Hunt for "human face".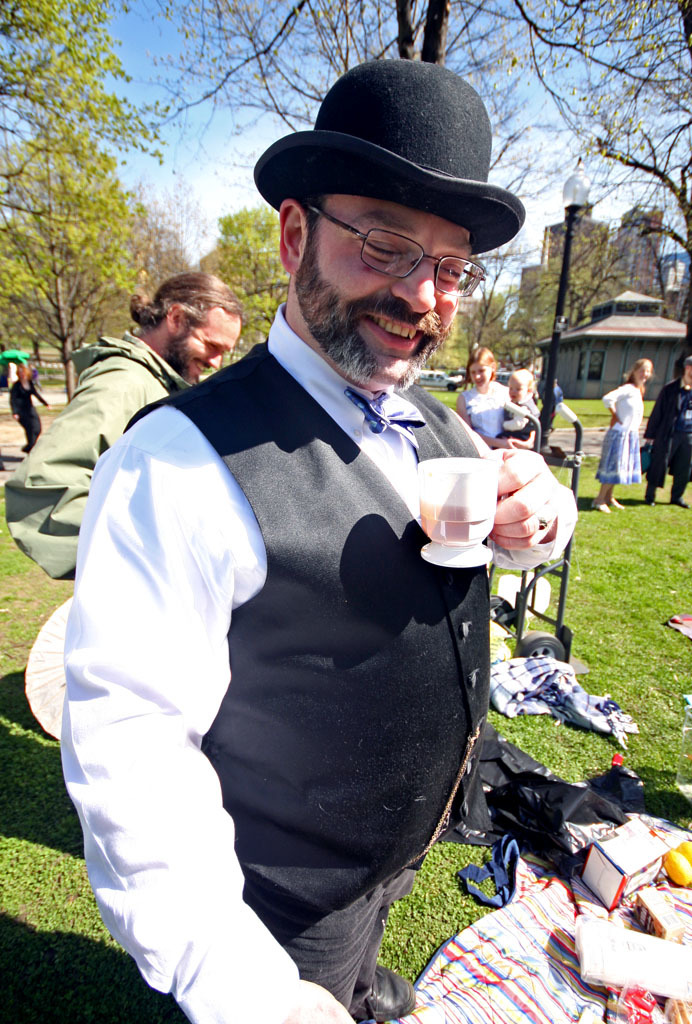
Hunted down at pyautogui.locateOnScreen(299, 202, 476, 368).
